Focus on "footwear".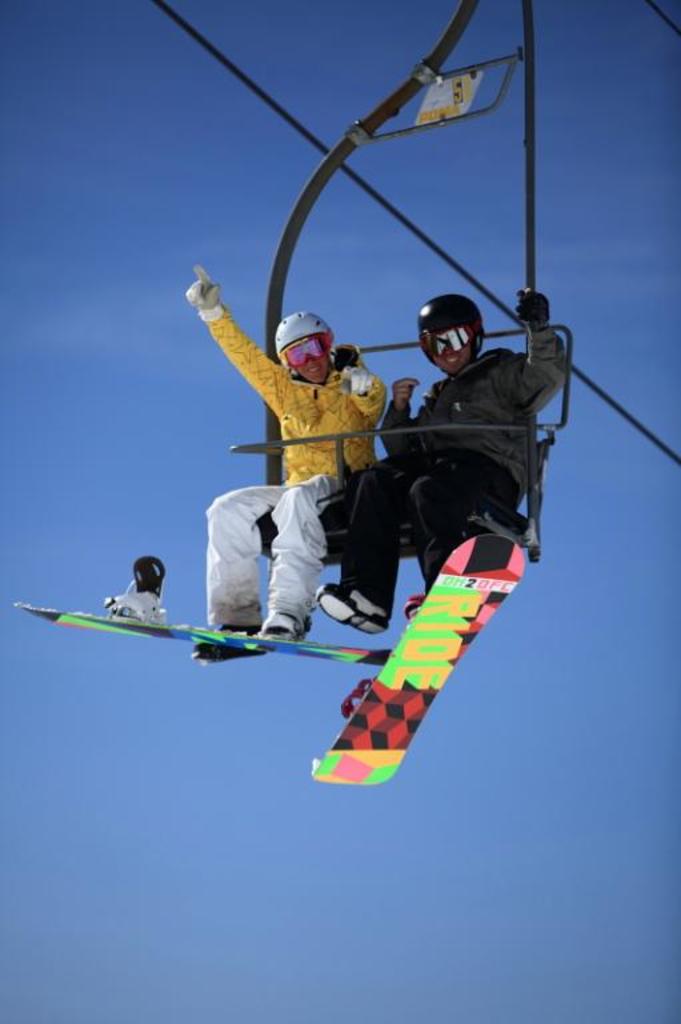
Focused at x1=341 y1=683 x2=385 y2=719.
